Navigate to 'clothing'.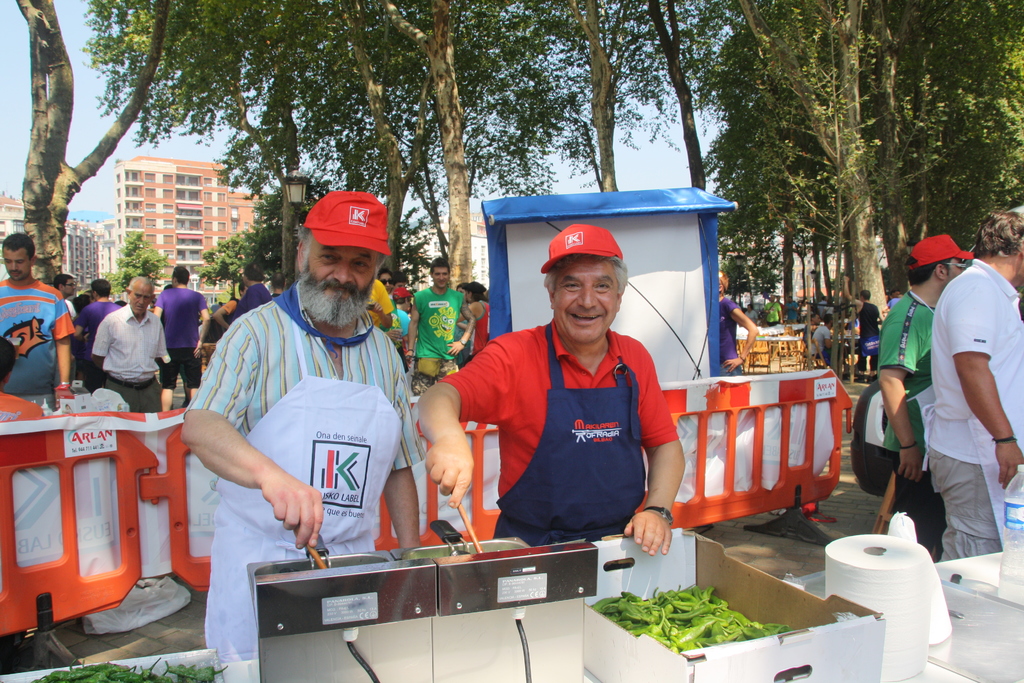
Navigation target: bbox(376, 308, 412, 374).
